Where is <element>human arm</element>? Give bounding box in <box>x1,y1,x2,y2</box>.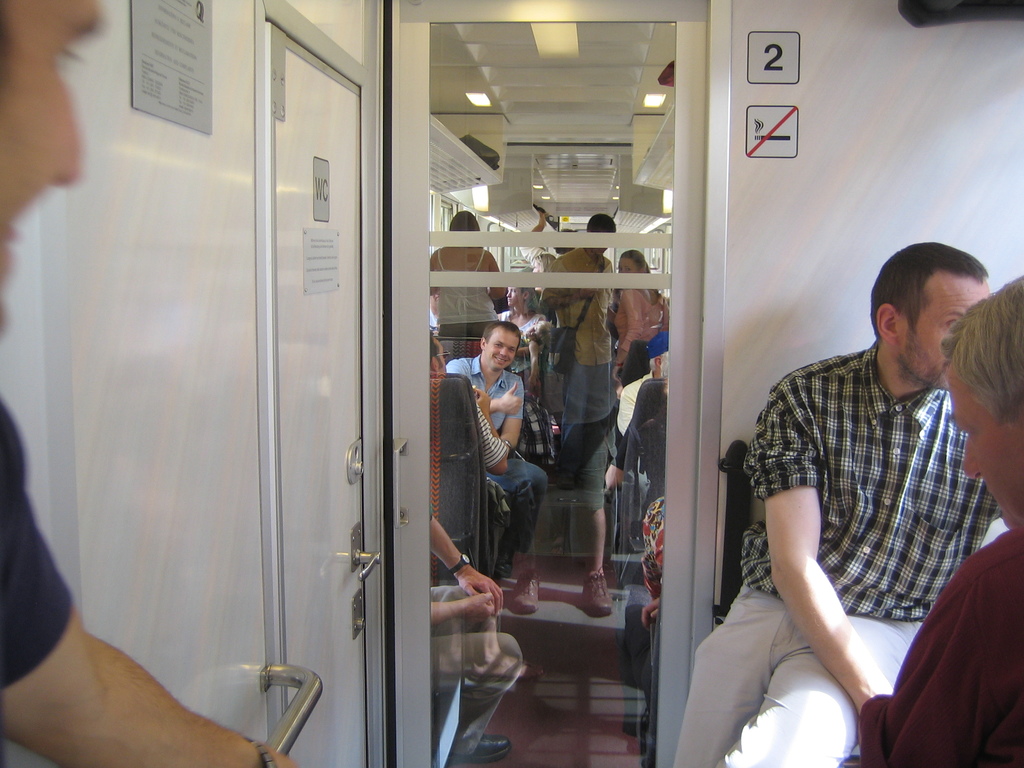
<box>0,408,293,767</box>.
